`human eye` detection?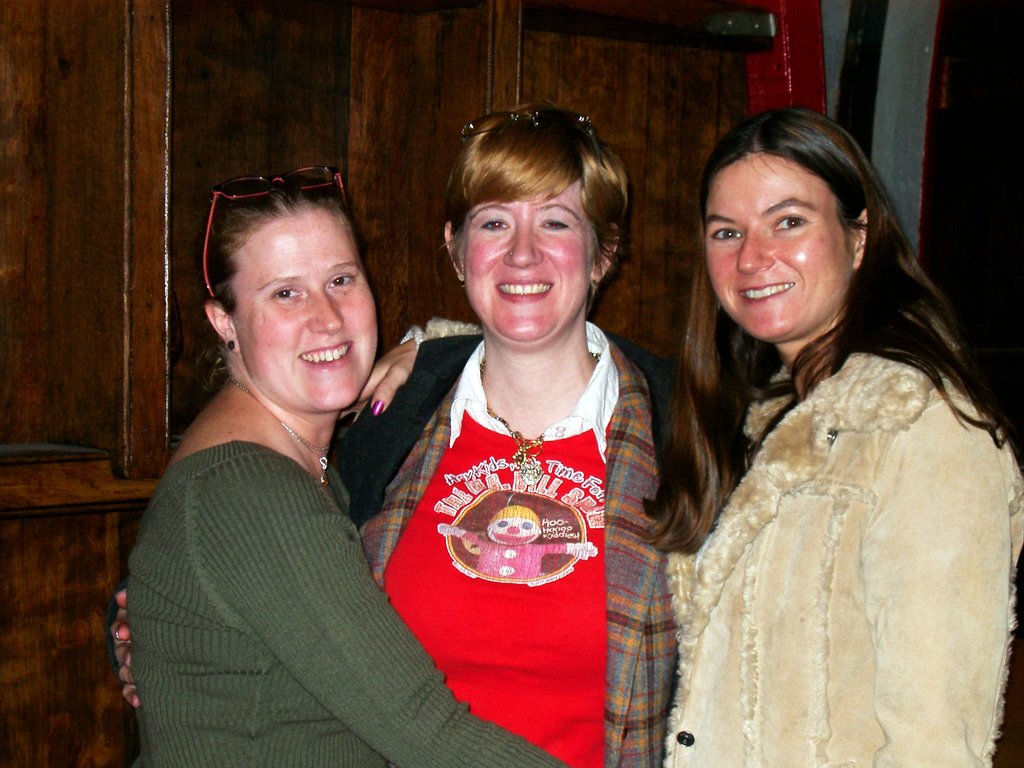
(536,212,568,233)
